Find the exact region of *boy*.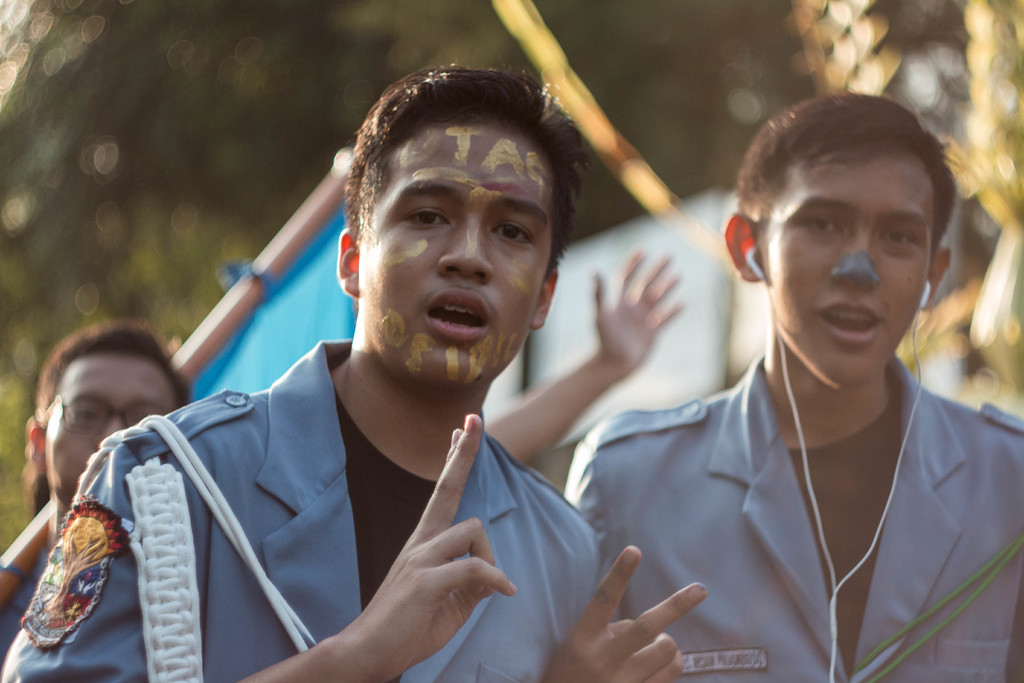
Exact region: 564/88/1023/682.
